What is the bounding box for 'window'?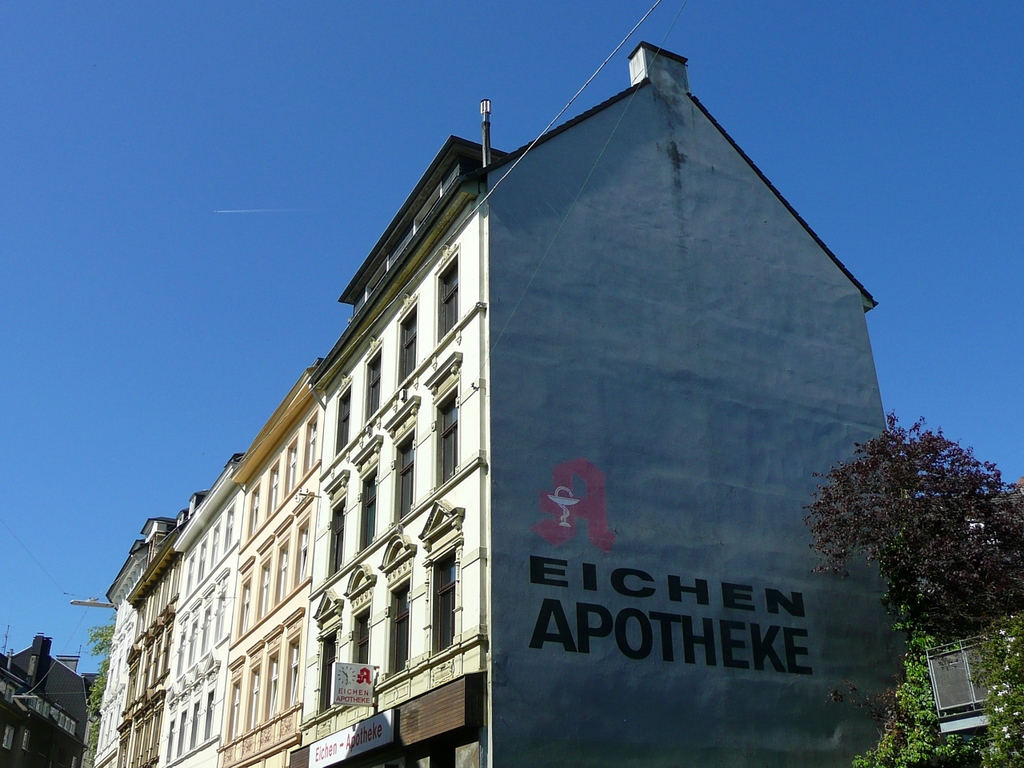
[178, 679, 193, 765].
